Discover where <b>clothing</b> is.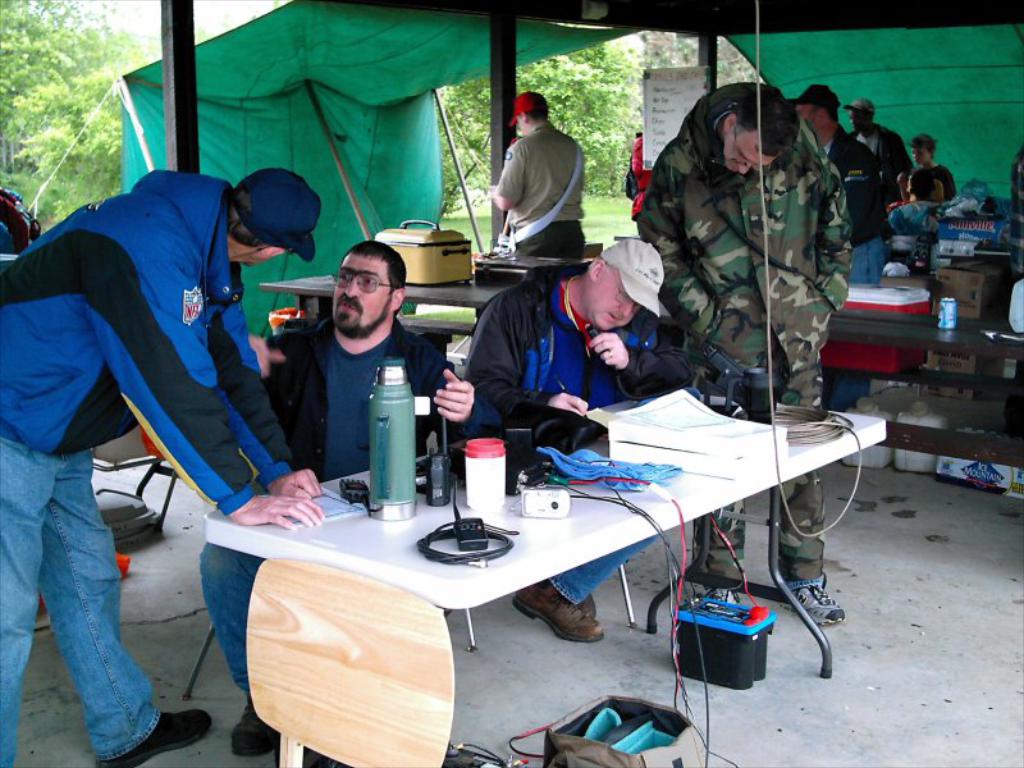
Discovered at [454,262,692,613].
